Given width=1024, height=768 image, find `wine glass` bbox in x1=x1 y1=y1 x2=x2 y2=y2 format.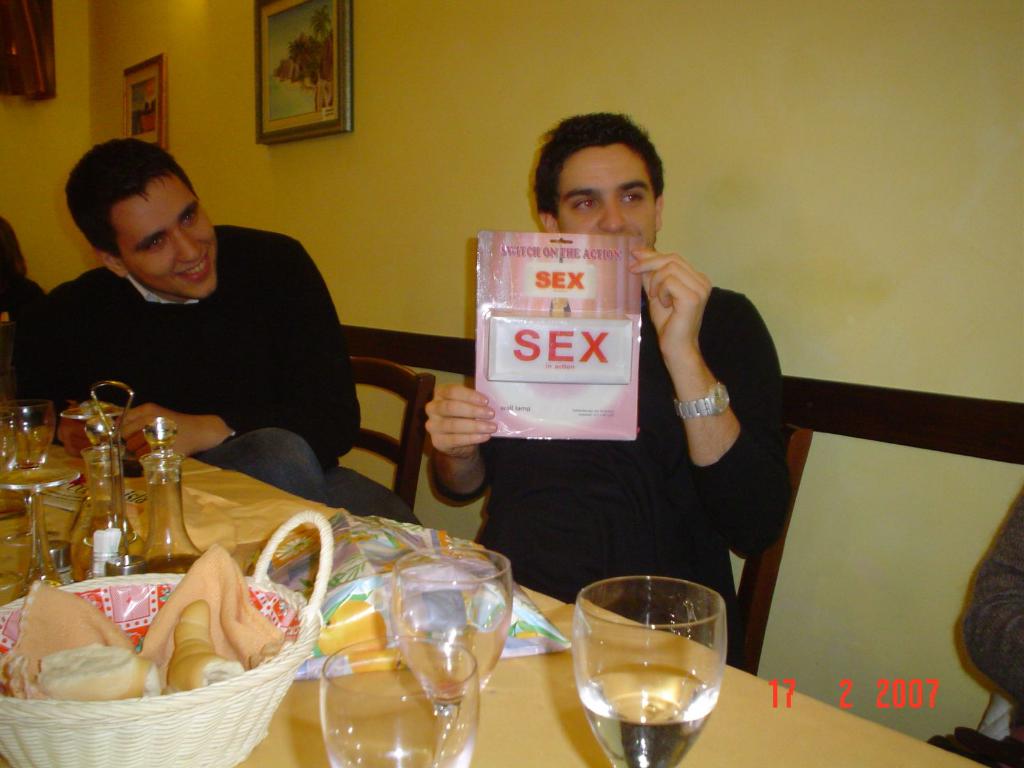
x1=388 y1=545 x2=514 y2=767.
